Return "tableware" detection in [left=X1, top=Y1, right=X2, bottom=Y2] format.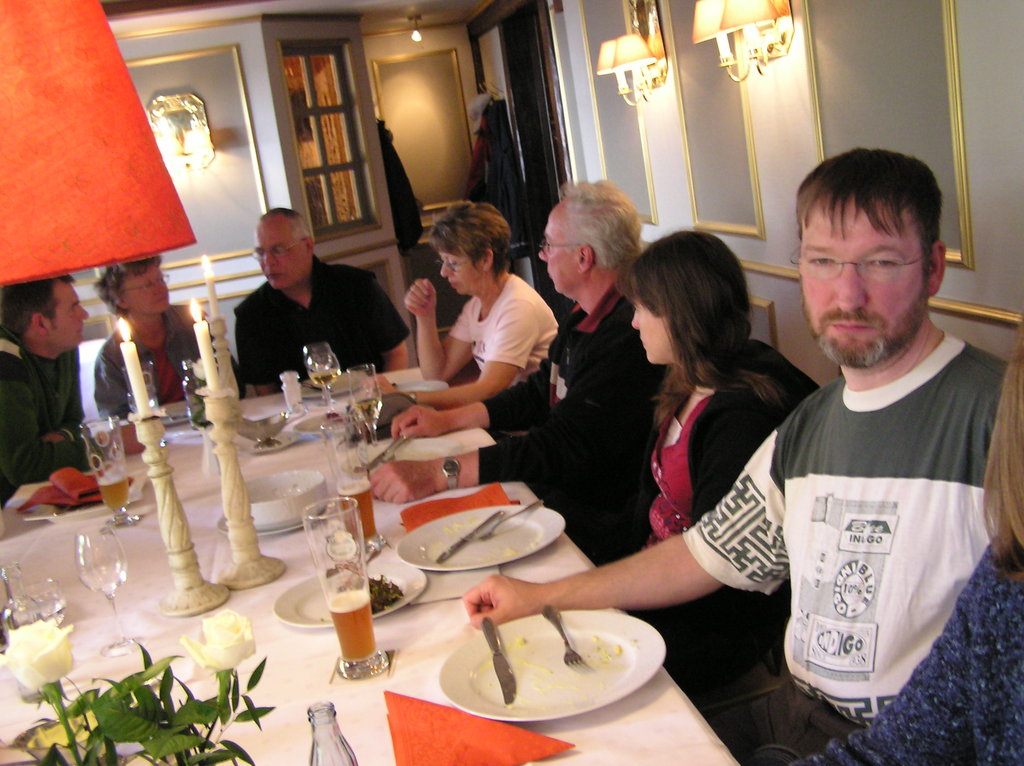
[left=321, top=410, right=372, bottom=492].
